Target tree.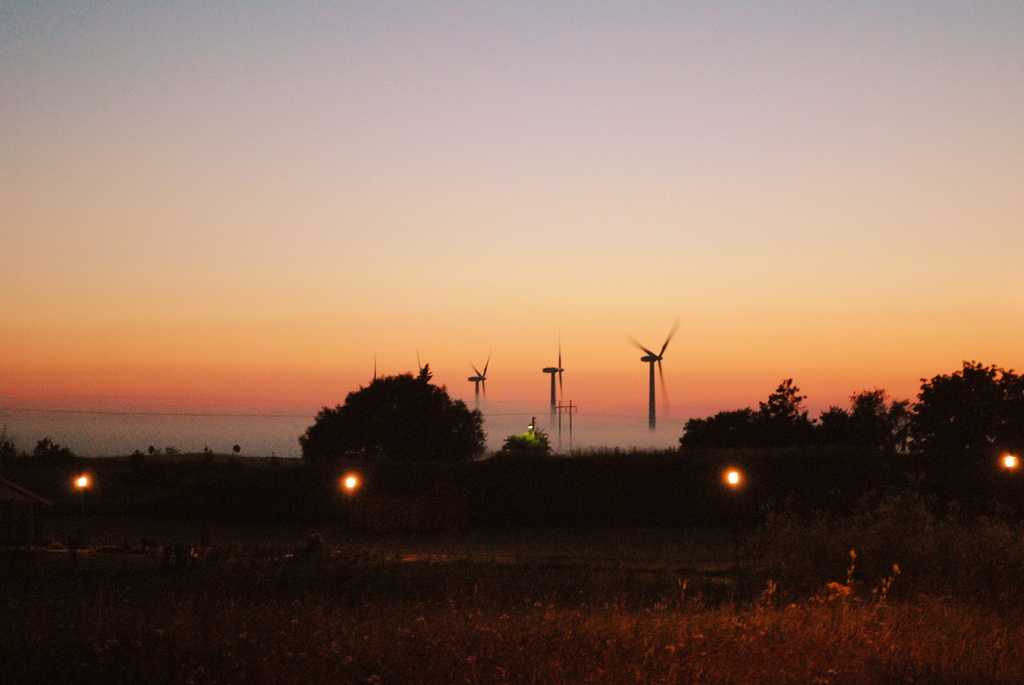
Target region: (left=817, top=388, right=912, bottom=487).
